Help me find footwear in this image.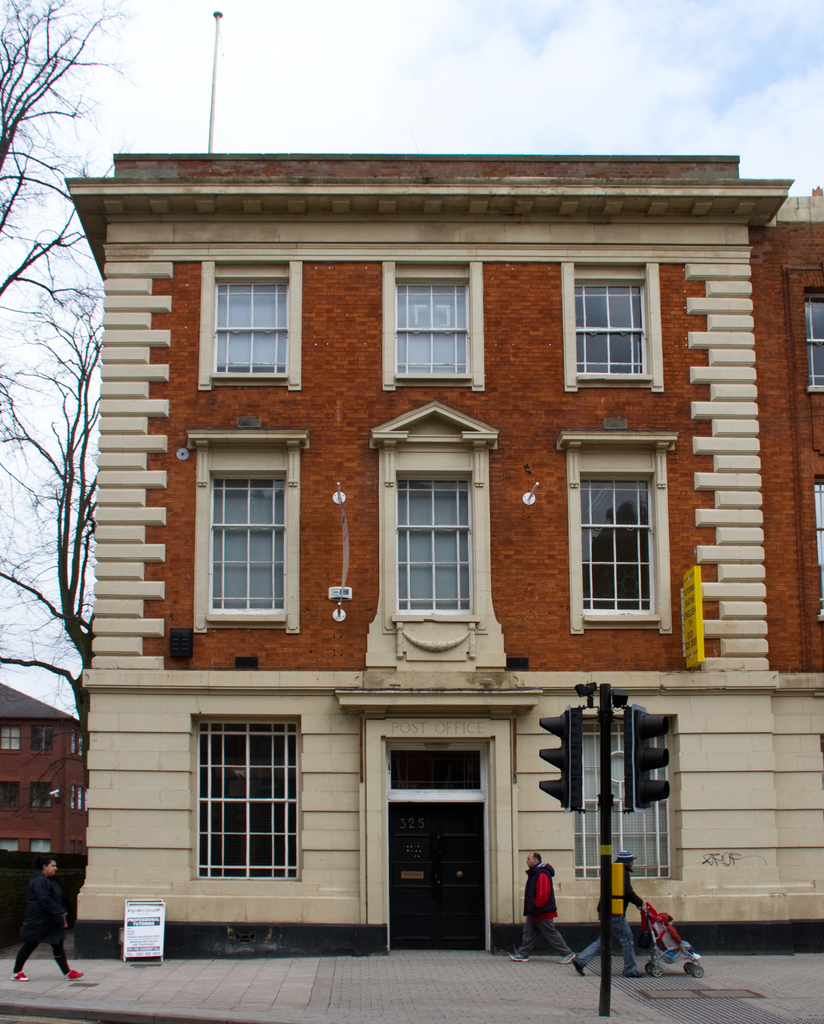
Found it: 510/942/520/960.
